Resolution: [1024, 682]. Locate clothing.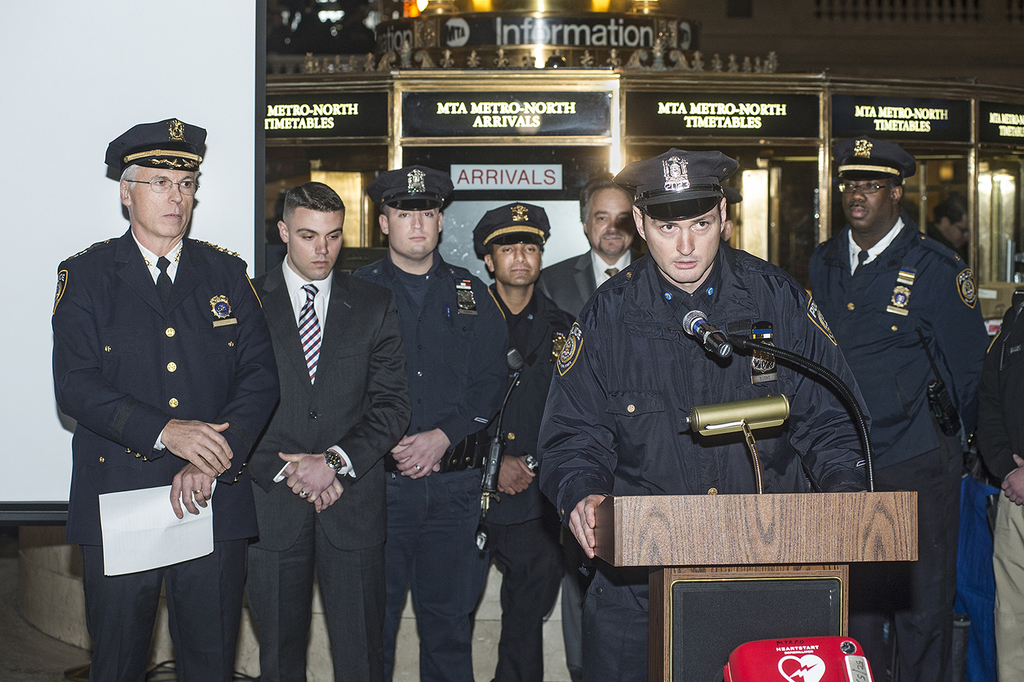
bbox=[353, 252, 503, 681].
